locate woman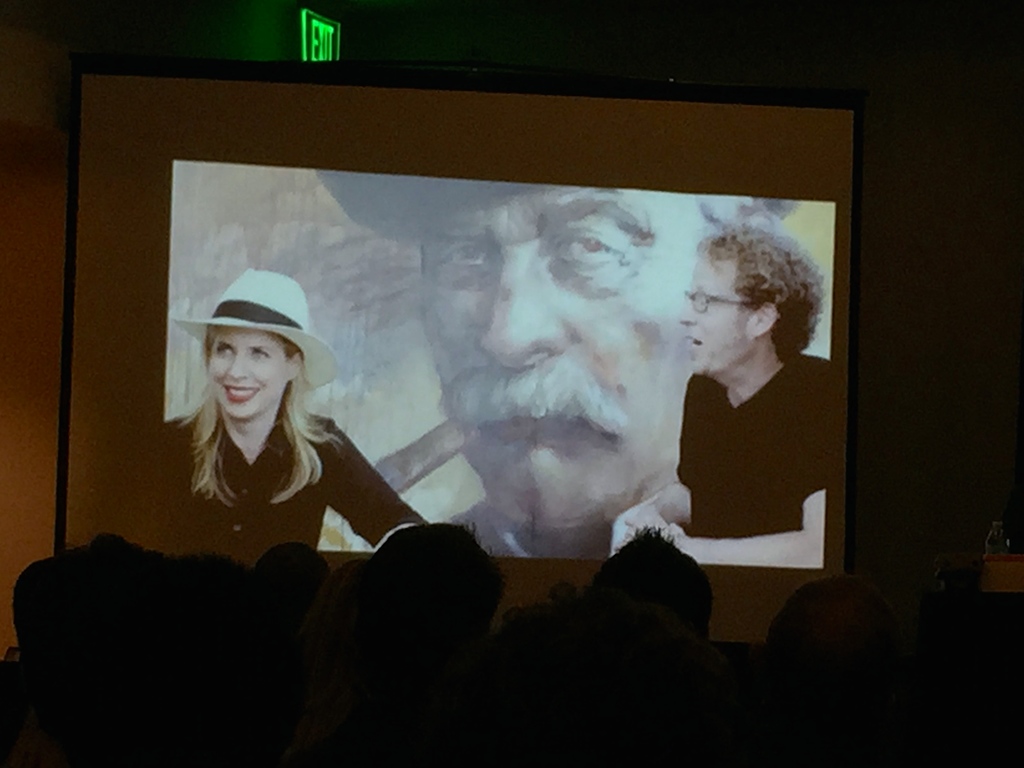
156 280 367 583
